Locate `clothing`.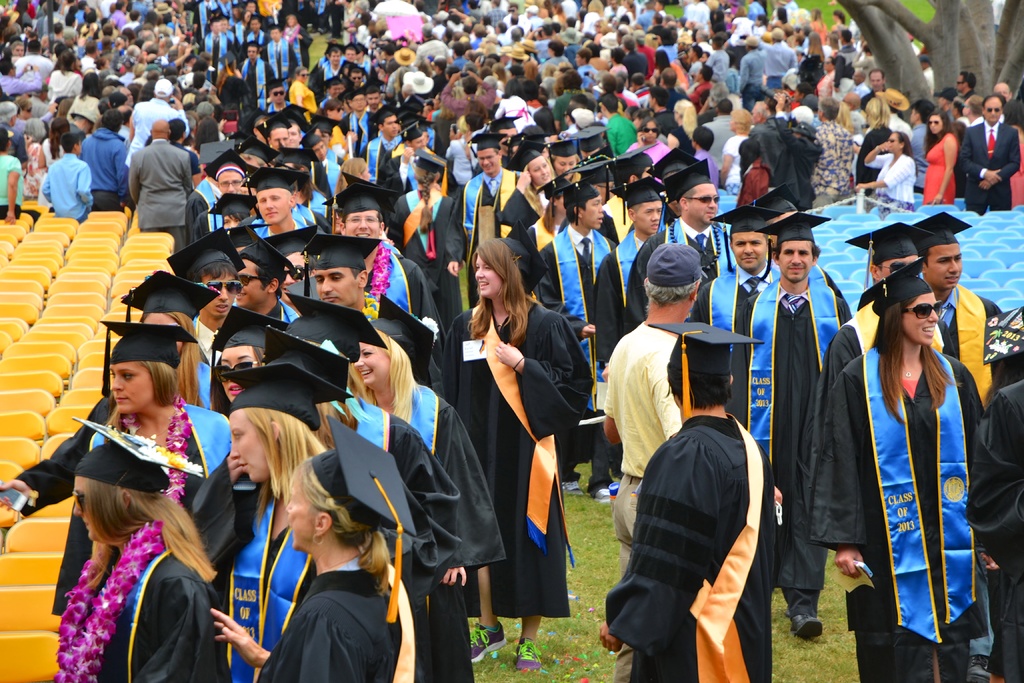
Bounding box: detection(629, 215, 735, 399).
